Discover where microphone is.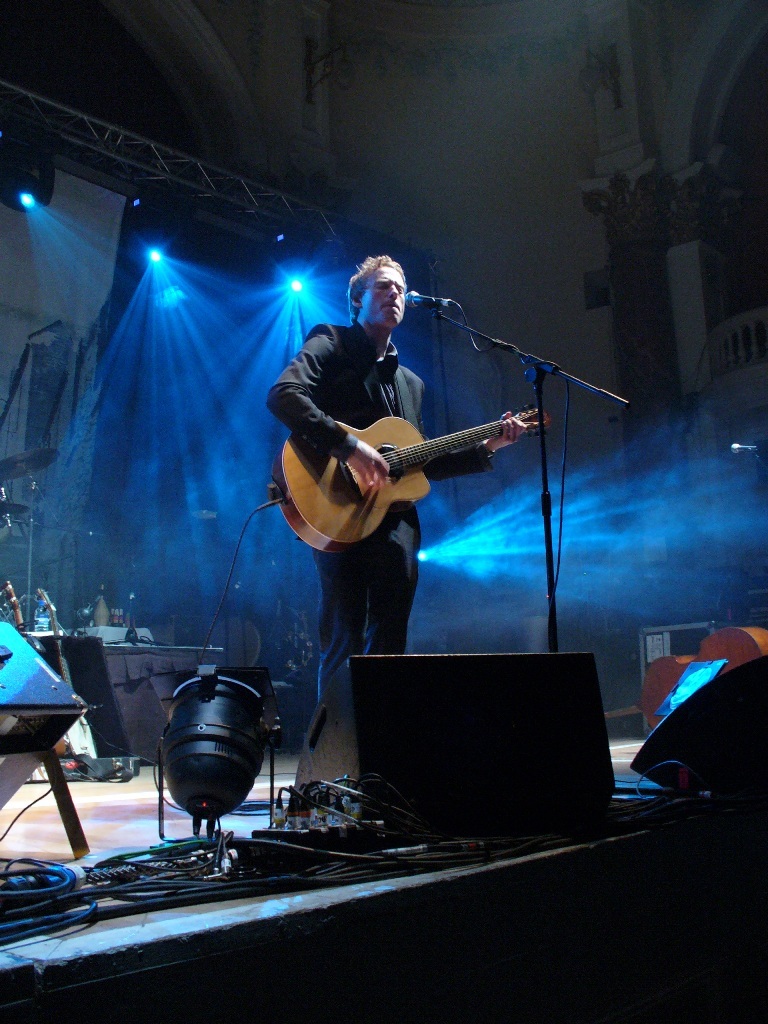
Discovered at [727,442,767,455].
